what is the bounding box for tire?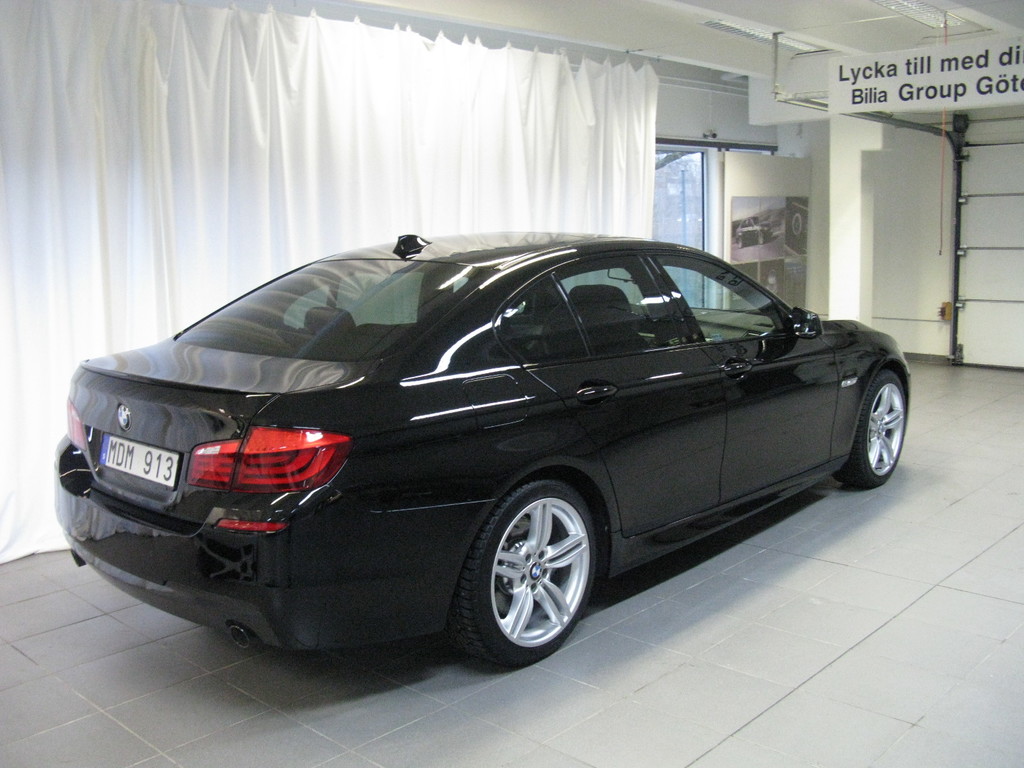
451,488,596,664.
